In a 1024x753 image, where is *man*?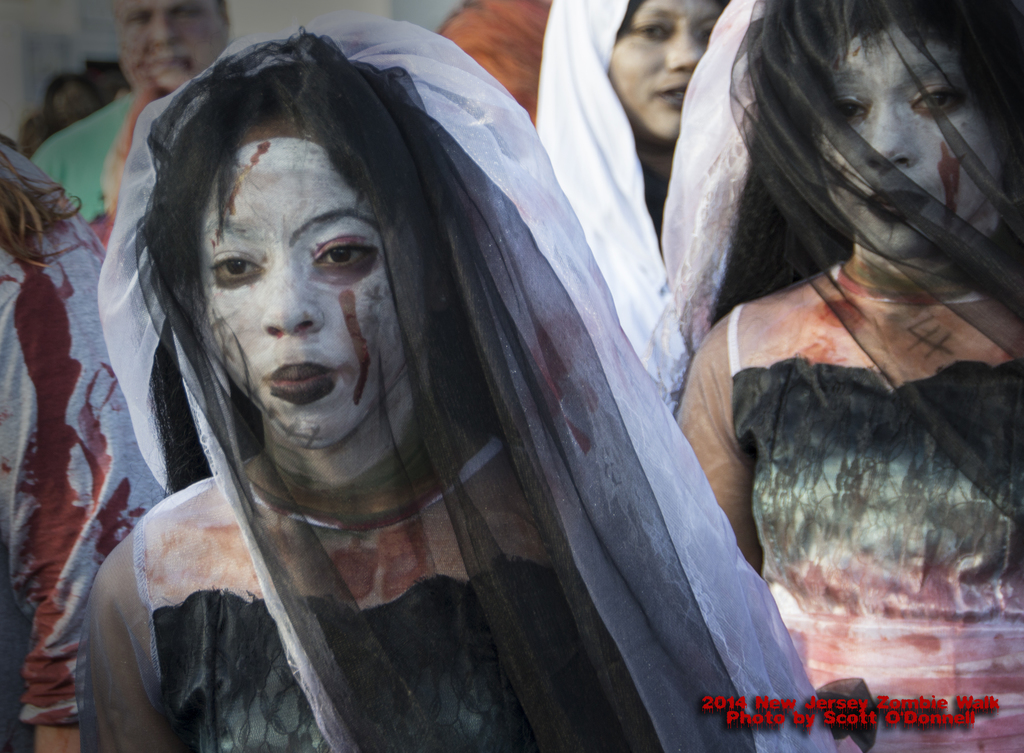
29,0,231,245.
